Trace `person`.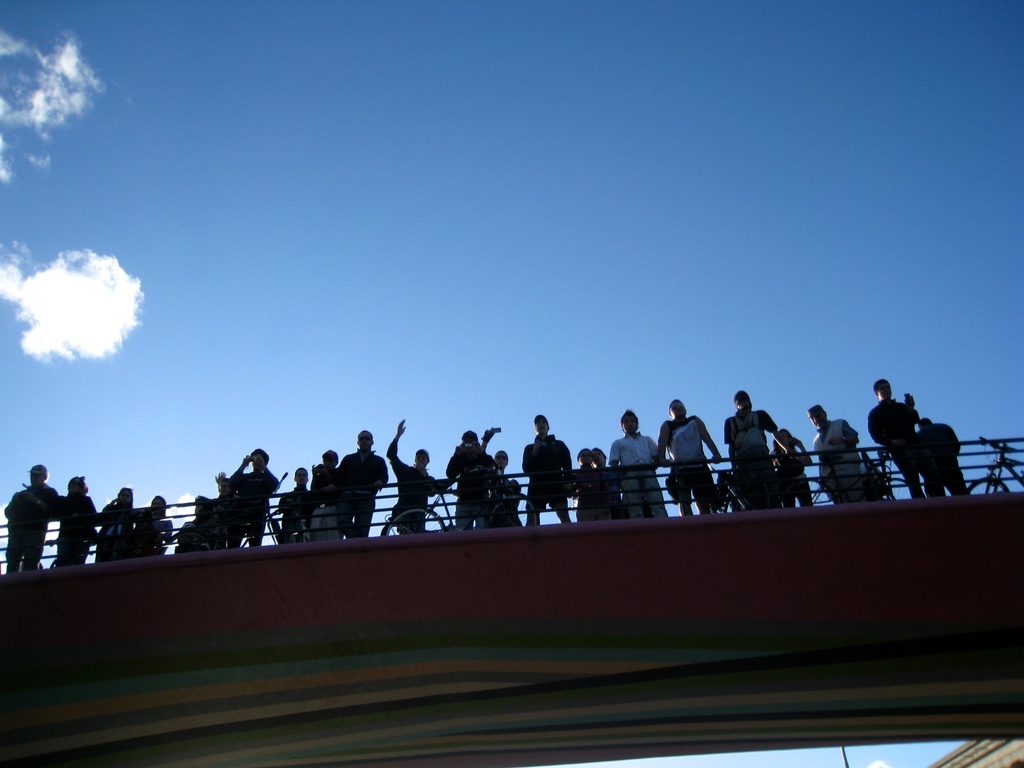
Traced to select_region(52, 471, 98, 566).
